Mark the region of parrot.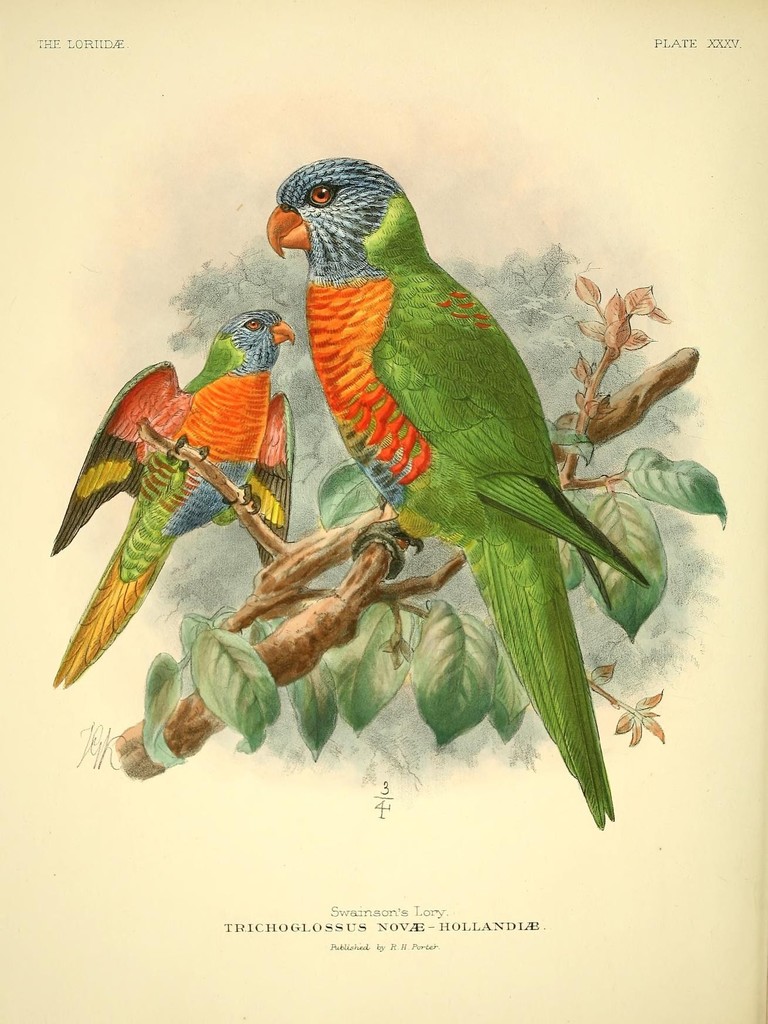
Region: bbox(36, 298, 298, 691).
